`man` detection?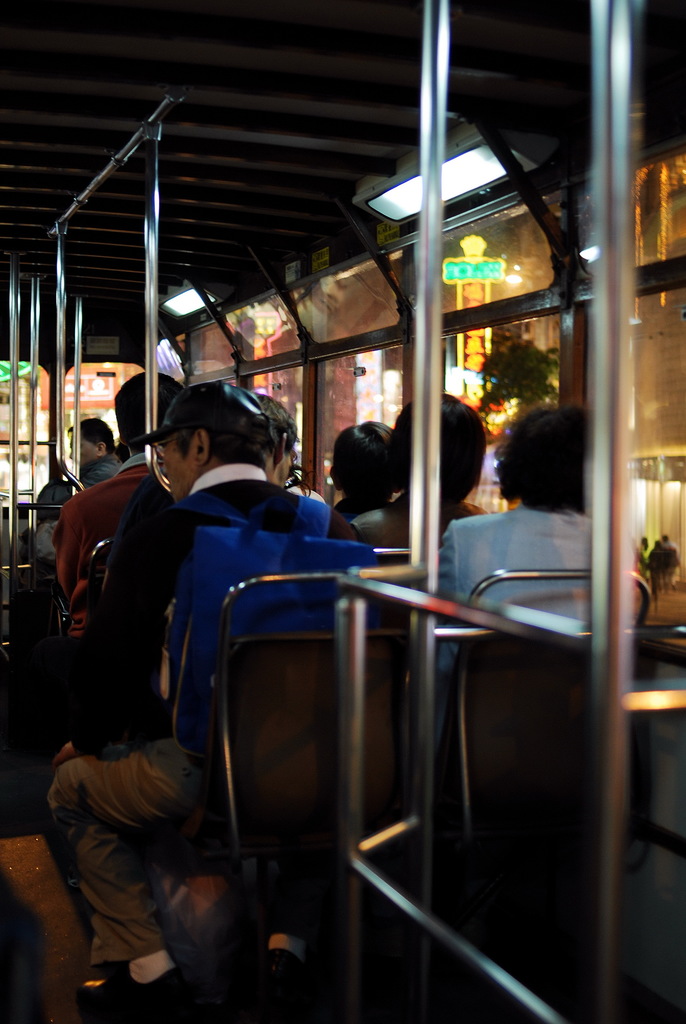
l=43, t=372, r=190, b=650
